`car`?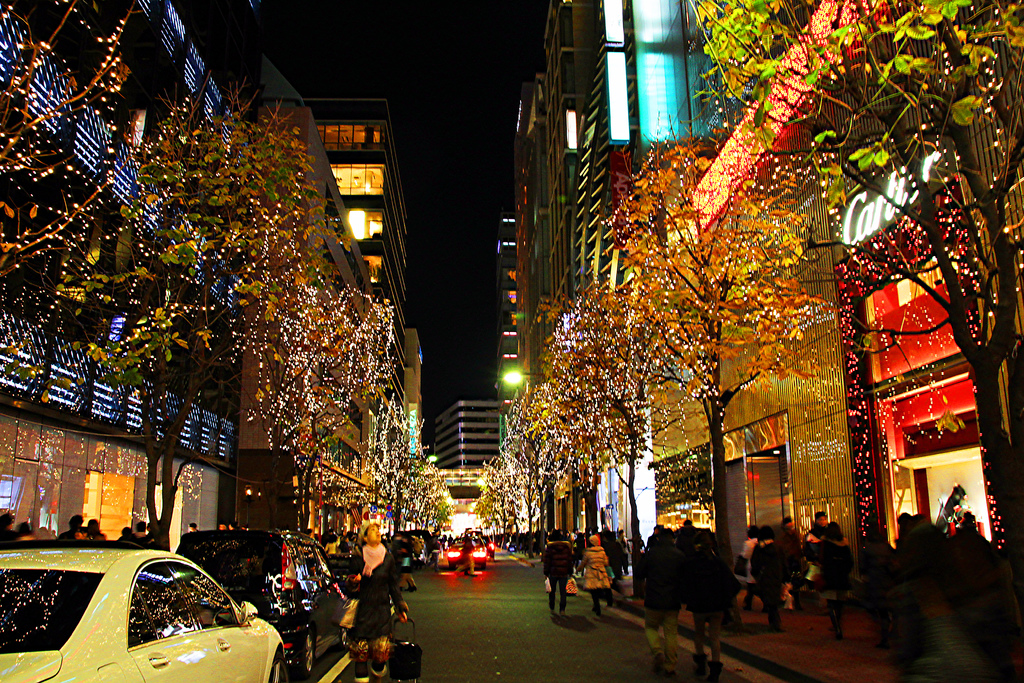
[3,536,287,682]
